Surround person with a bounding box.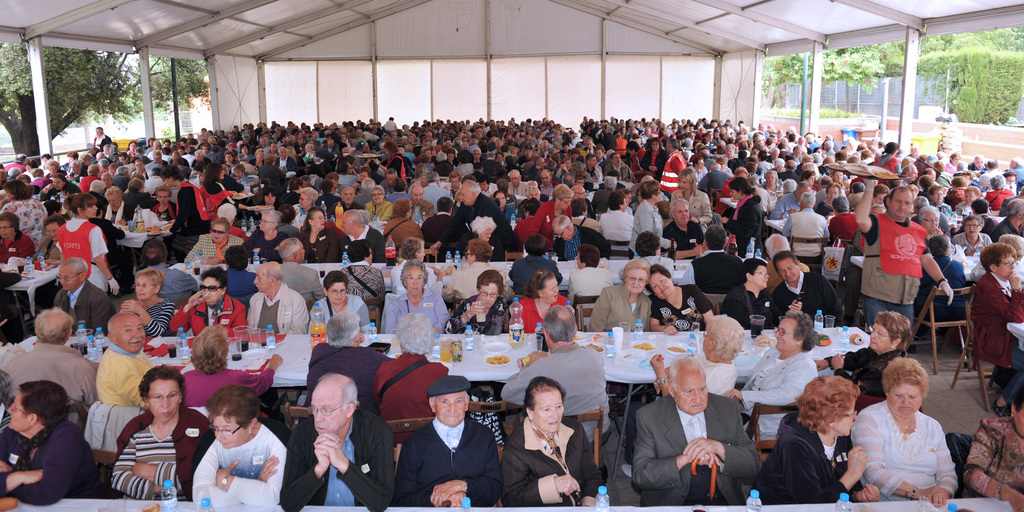
BBox(919, 235, 969, 320).
